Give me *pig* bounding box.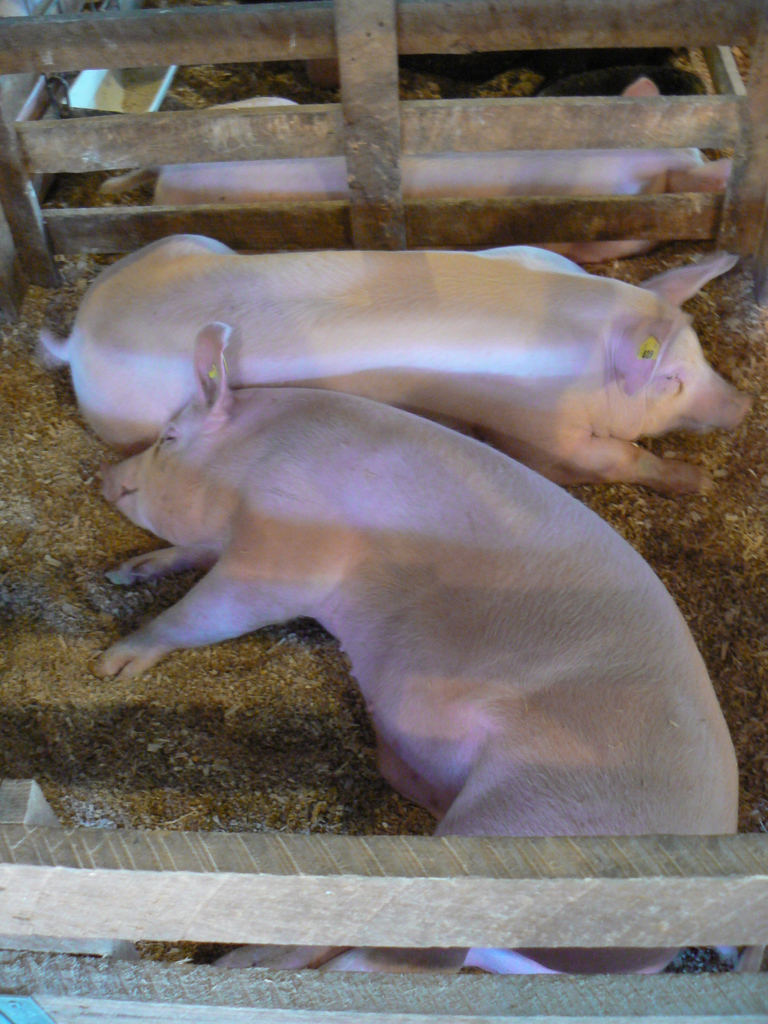
<region>89, 319, 742, 977</region>.
